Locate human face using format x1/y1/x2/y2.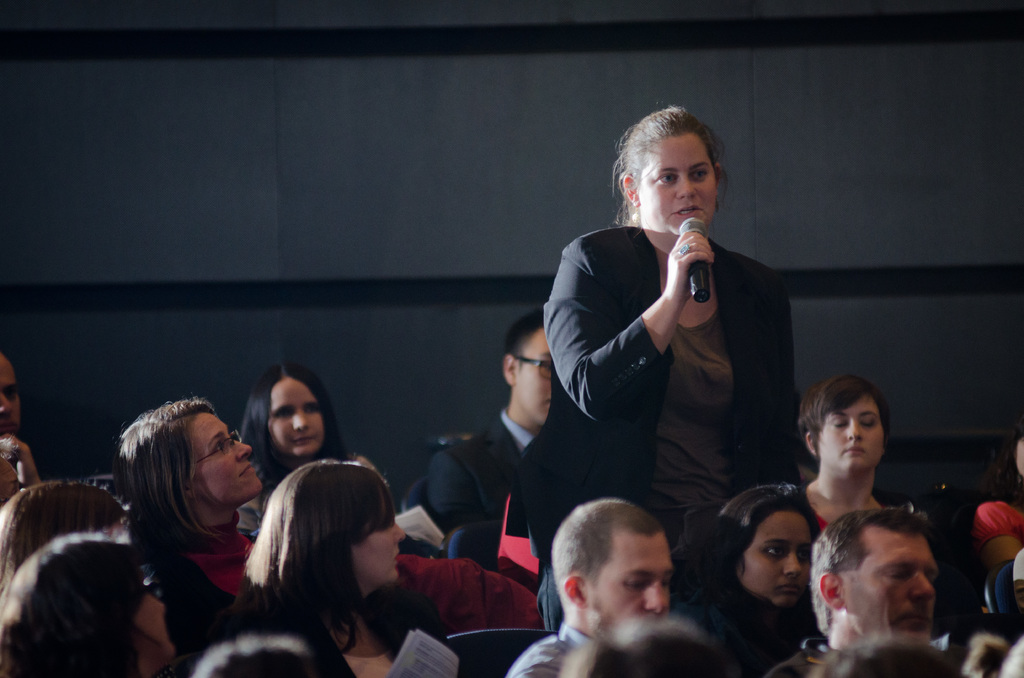
189/413/265/509.
